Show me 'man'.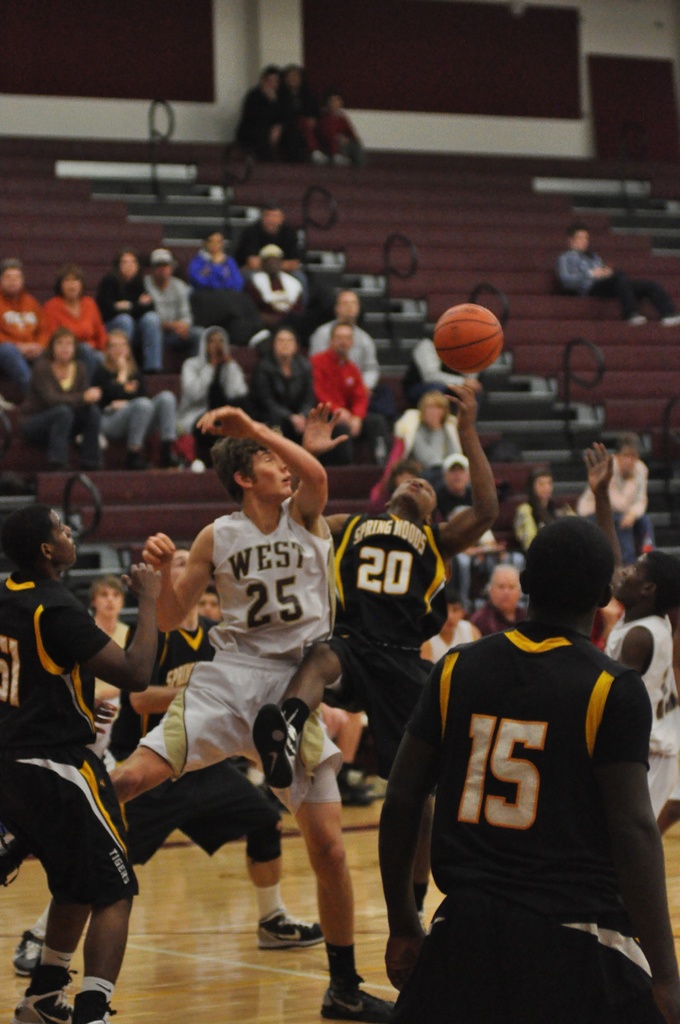
'man' is here: crop(555, 229, 679, 328).
